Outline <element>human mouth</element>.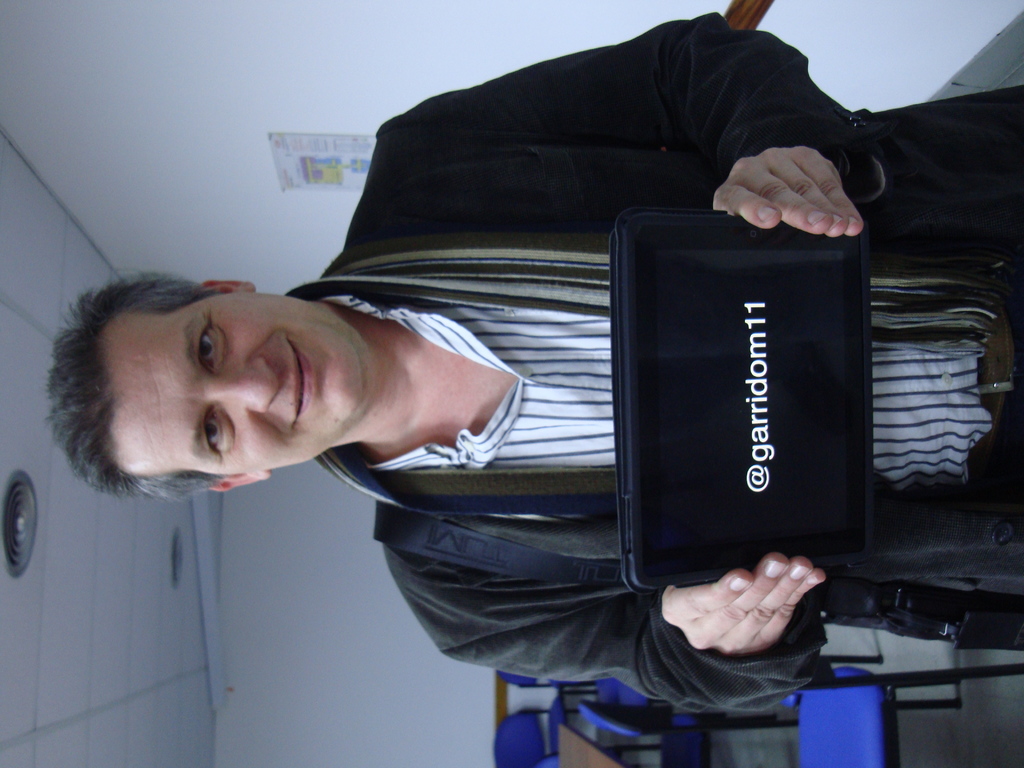
Outline: BBox(292, 335, 317, 429).
